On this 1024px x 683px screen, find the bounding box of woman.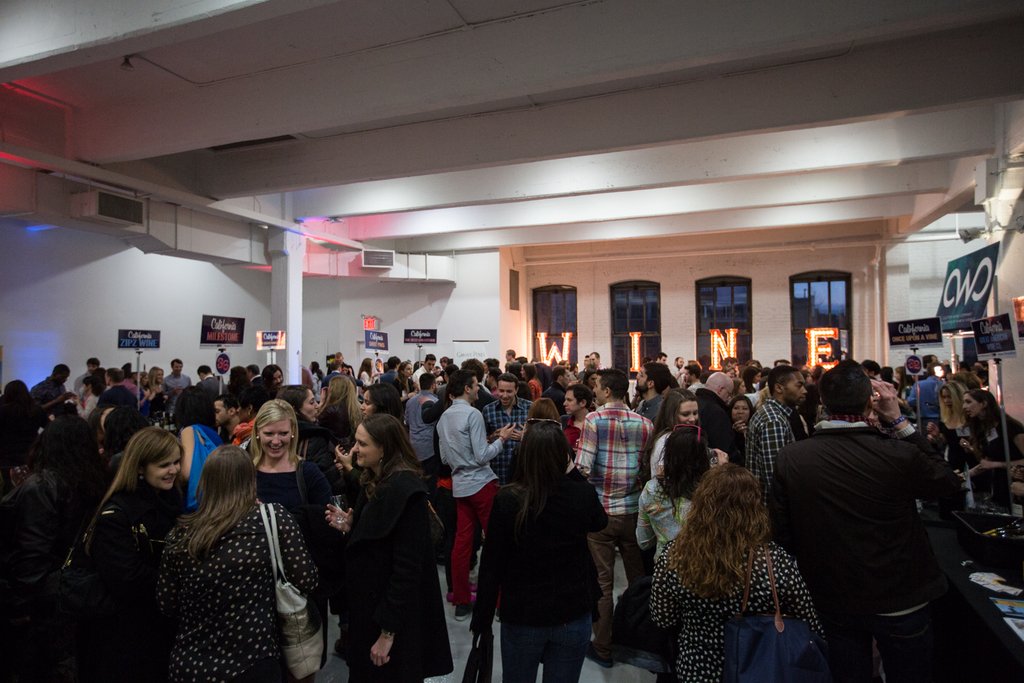
Bounding box: box=[241, 398, 330, 556].
